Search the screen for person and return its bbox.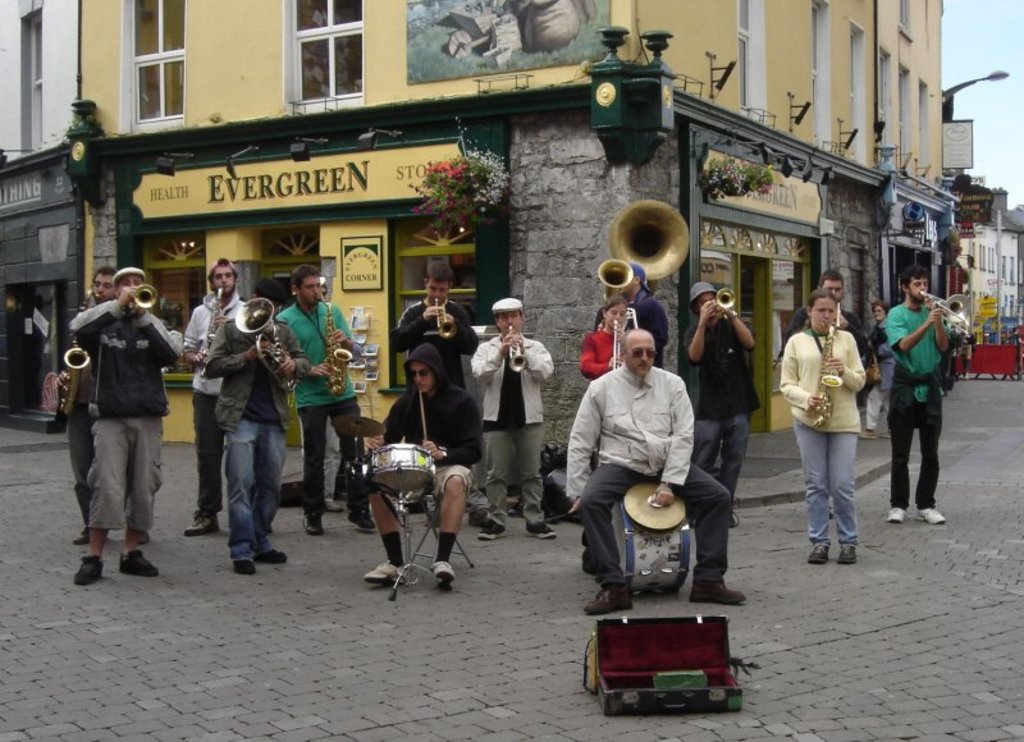
Found: <bbox>273, 261, 378, 535</bbox>.
